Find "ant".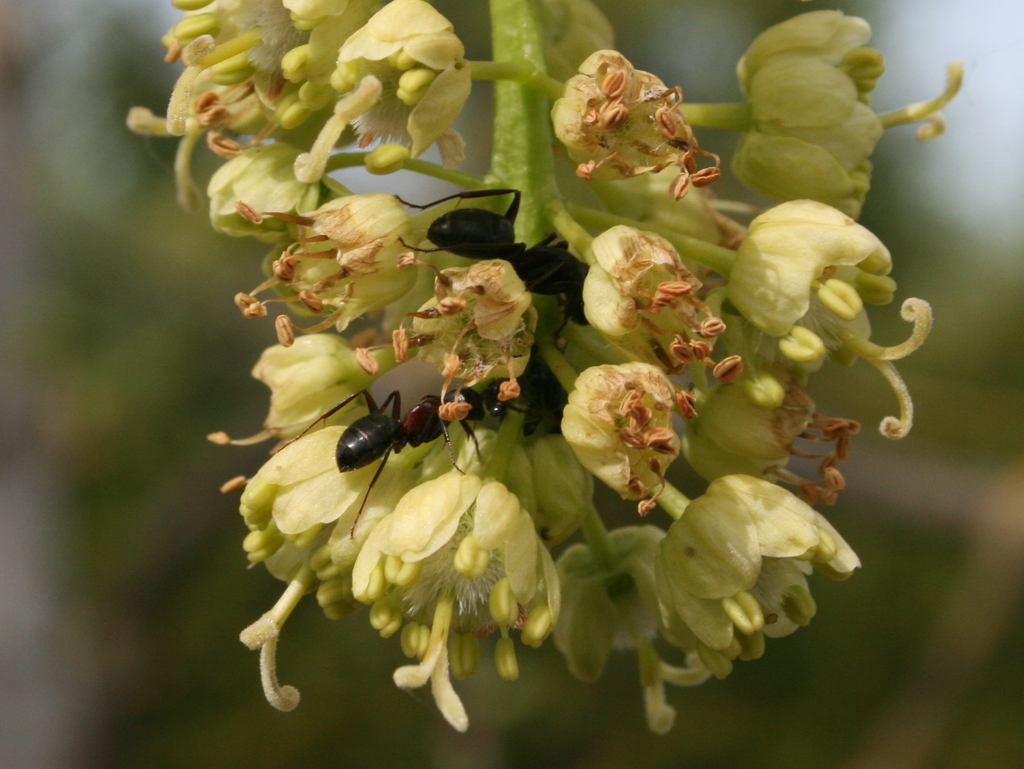
269/389/493/539.
